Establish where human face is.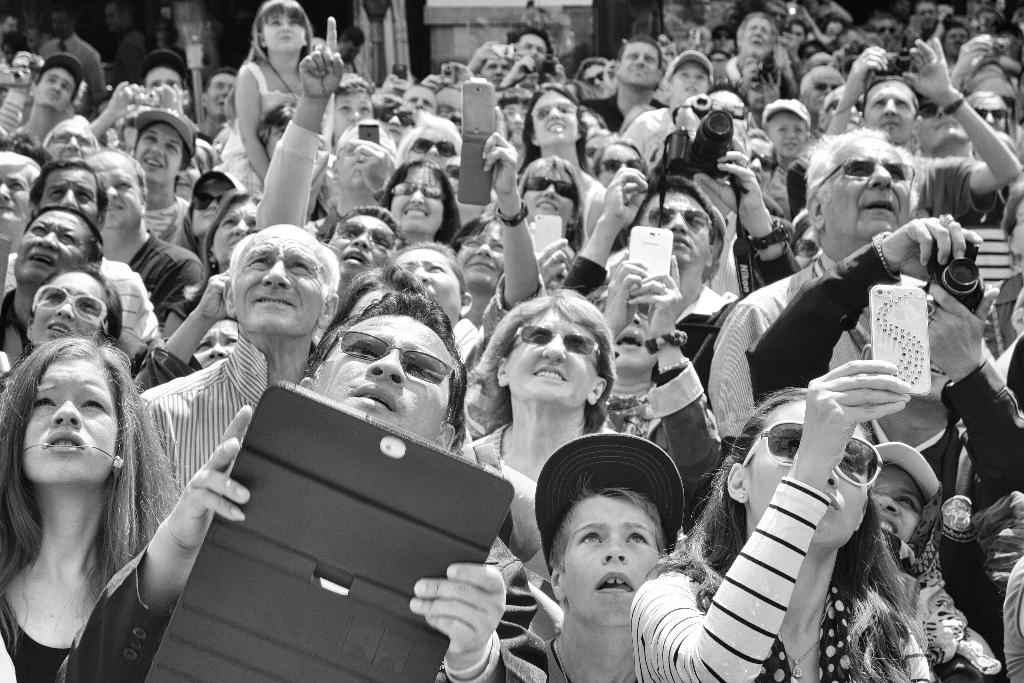
Established at bbox=(194, 177, 227, 231).
